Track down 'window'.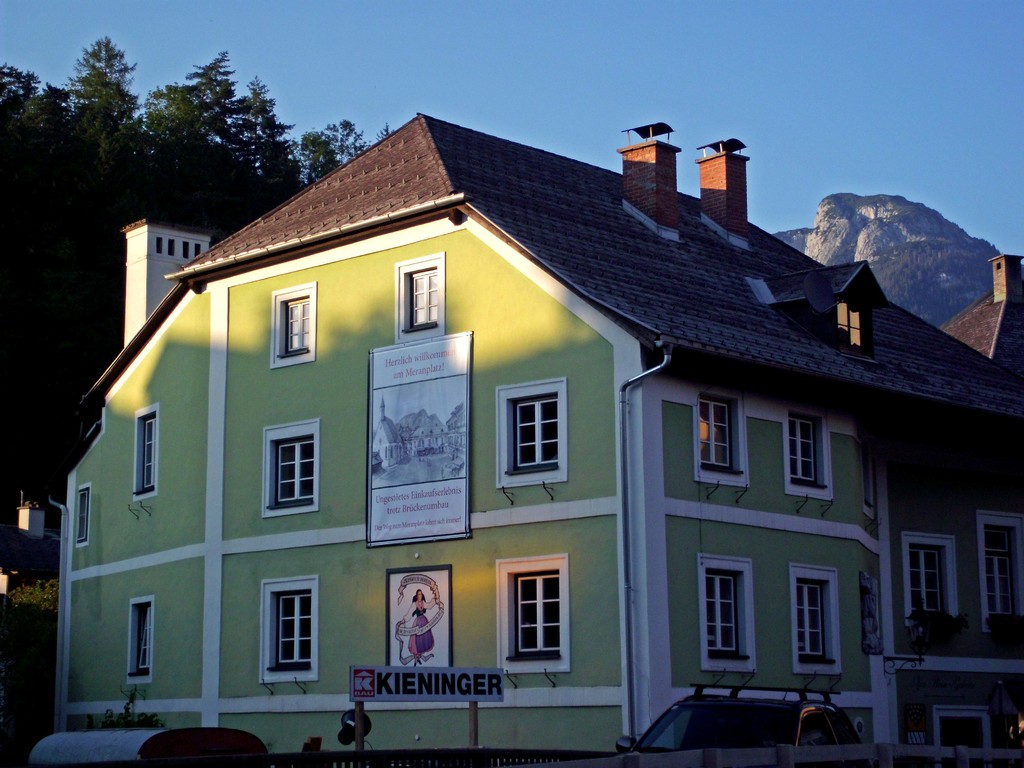
Tracked to {"left": 497, "top": 566, "right": 568, "bottom": 676}.
